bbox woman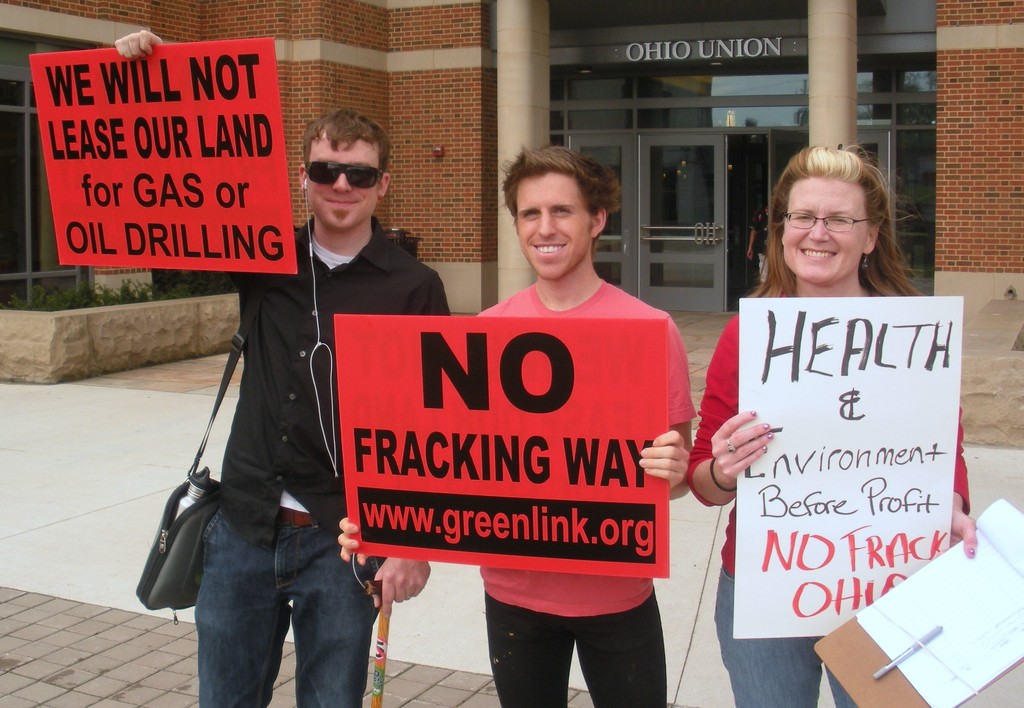
l=687, t=144, r=979, b=707
